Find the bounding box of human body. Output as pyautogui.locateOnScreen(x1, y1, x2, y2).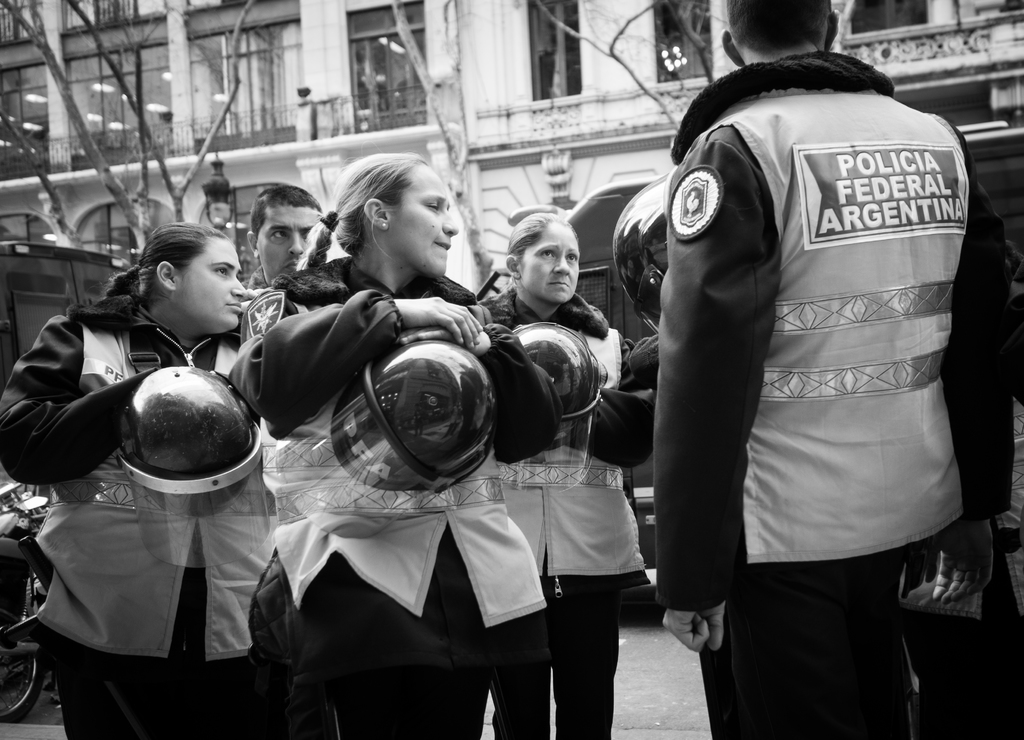
pyautogui.locateOnScreen(615, 1, 979, 729).
